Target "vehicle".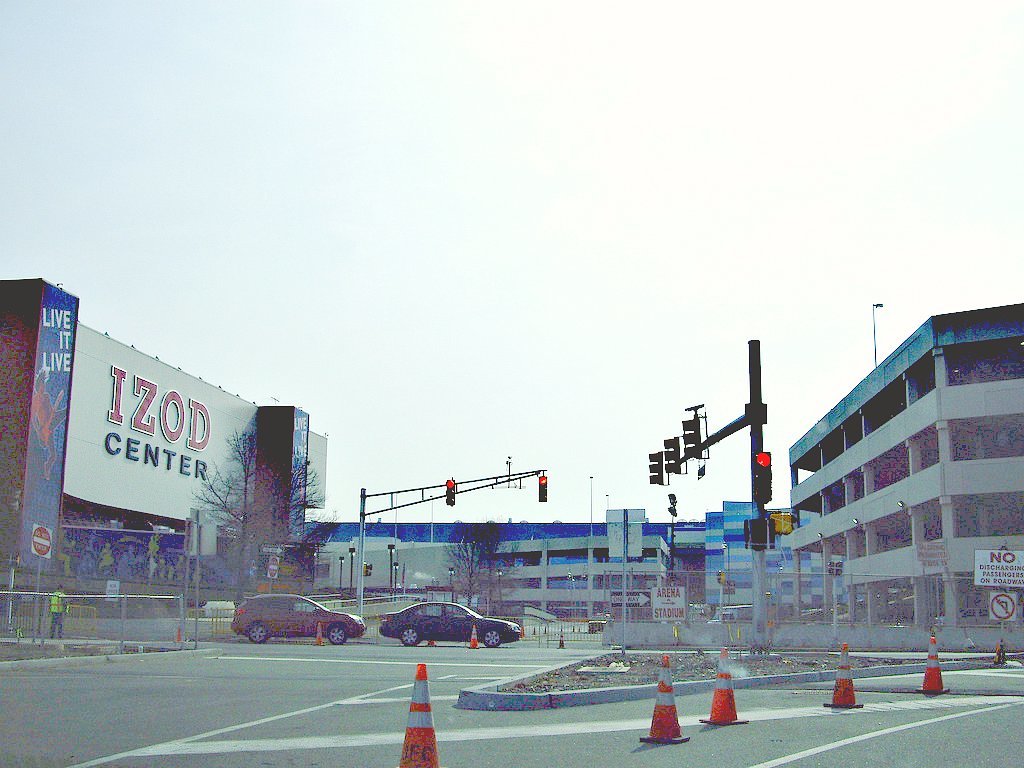
Target region: (380, 599, 522, 651).
